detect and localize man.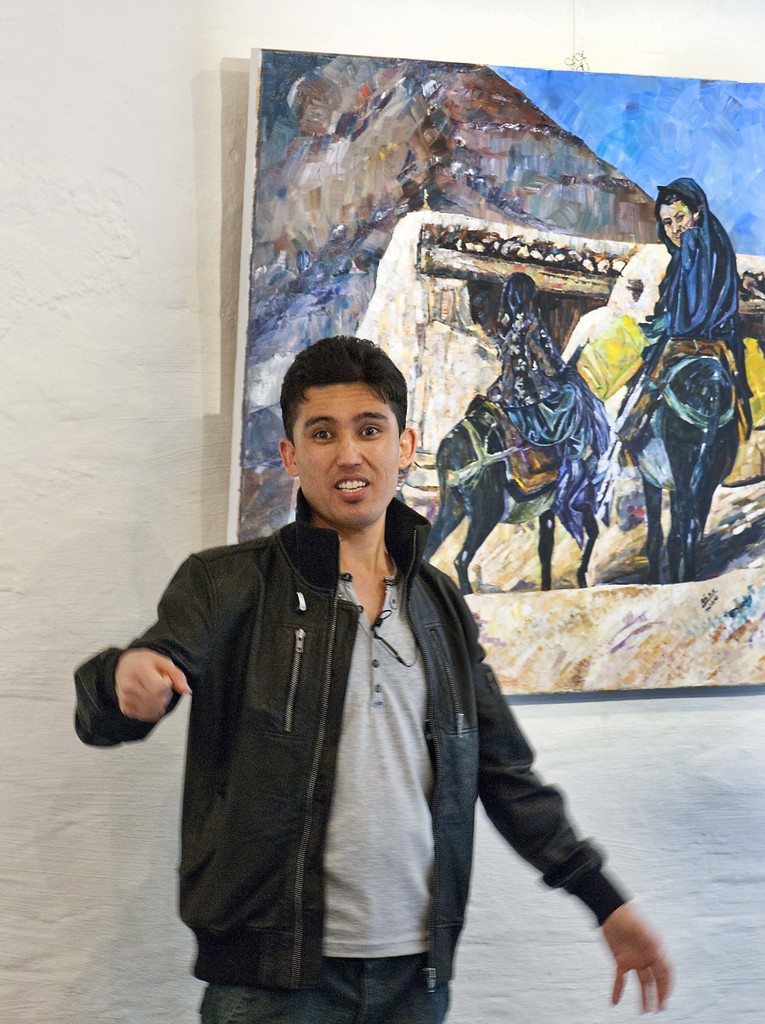
Localized at 636,168,748,382.
